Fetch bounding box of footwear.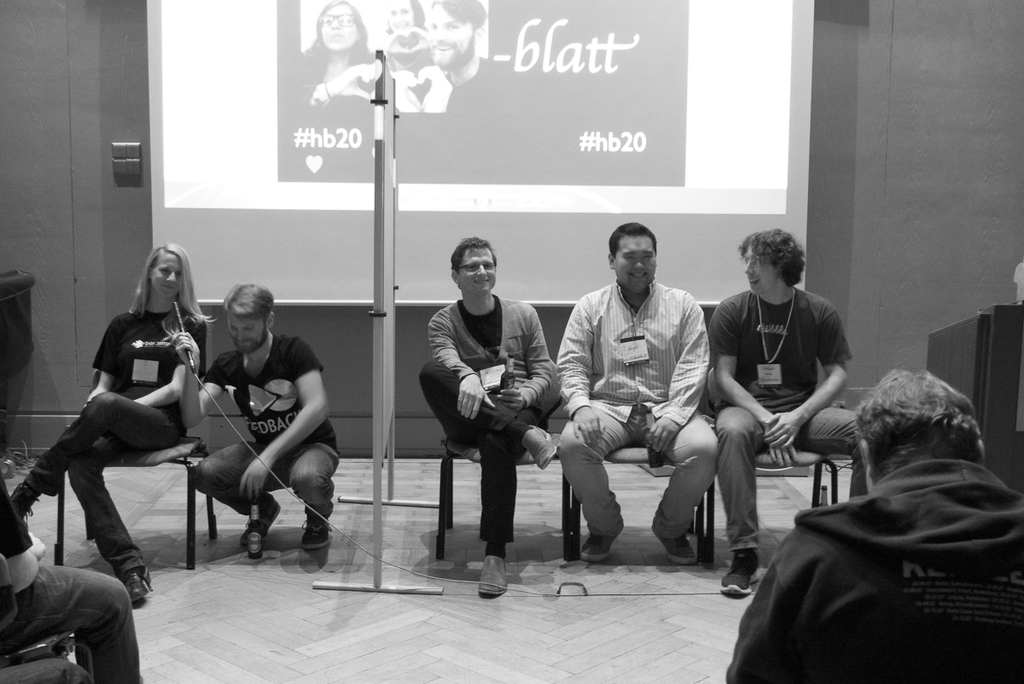
Bbox: left=523, top=424, right=559, bottom=466.
